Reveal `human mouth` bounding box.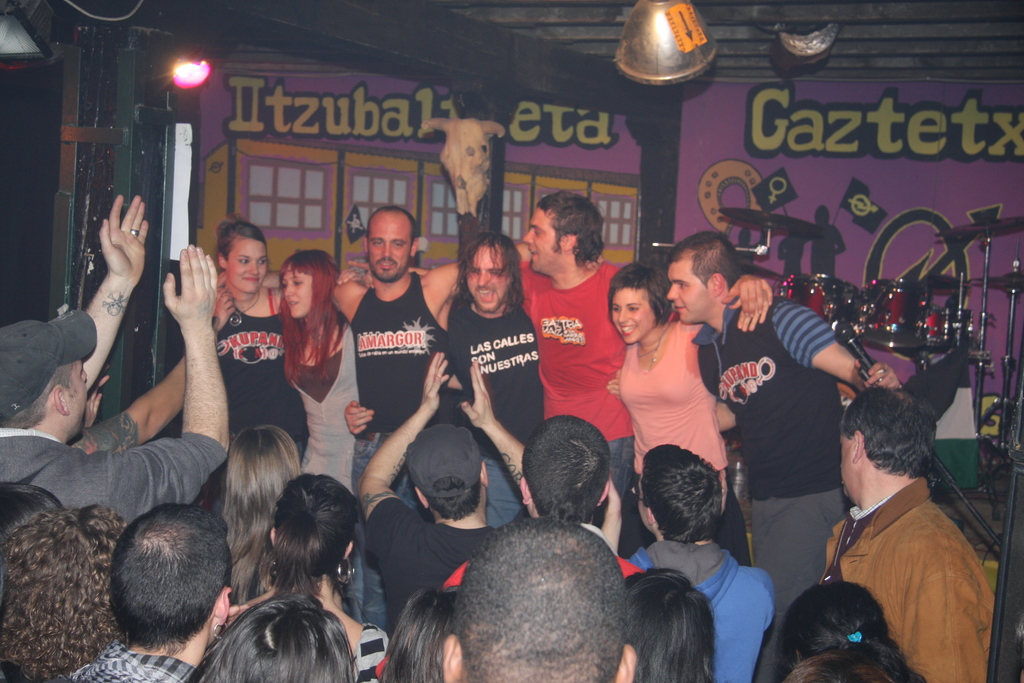
Revealed: {"left": 674, "top": 303, "right": 686, "bottom": 312}.
